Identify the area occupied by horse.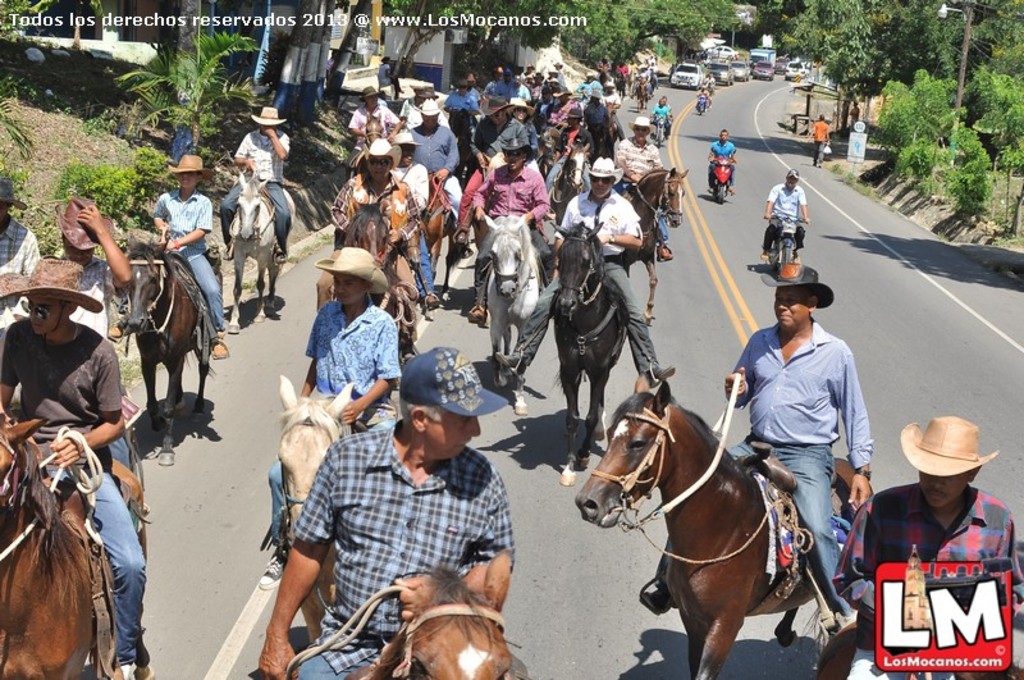
Area: 347,552,520,679.
